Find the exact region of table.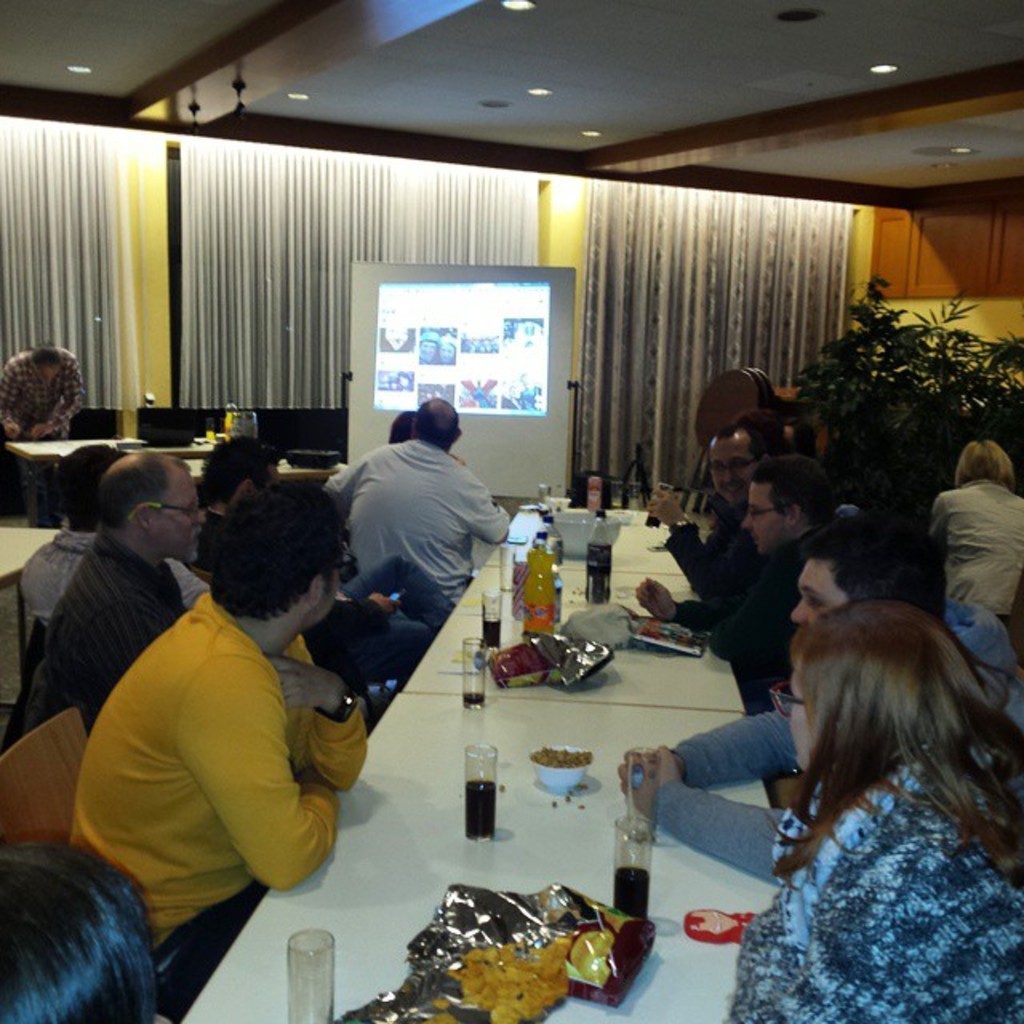
Exact region: bbox=(176, 499, 776, 1022).
